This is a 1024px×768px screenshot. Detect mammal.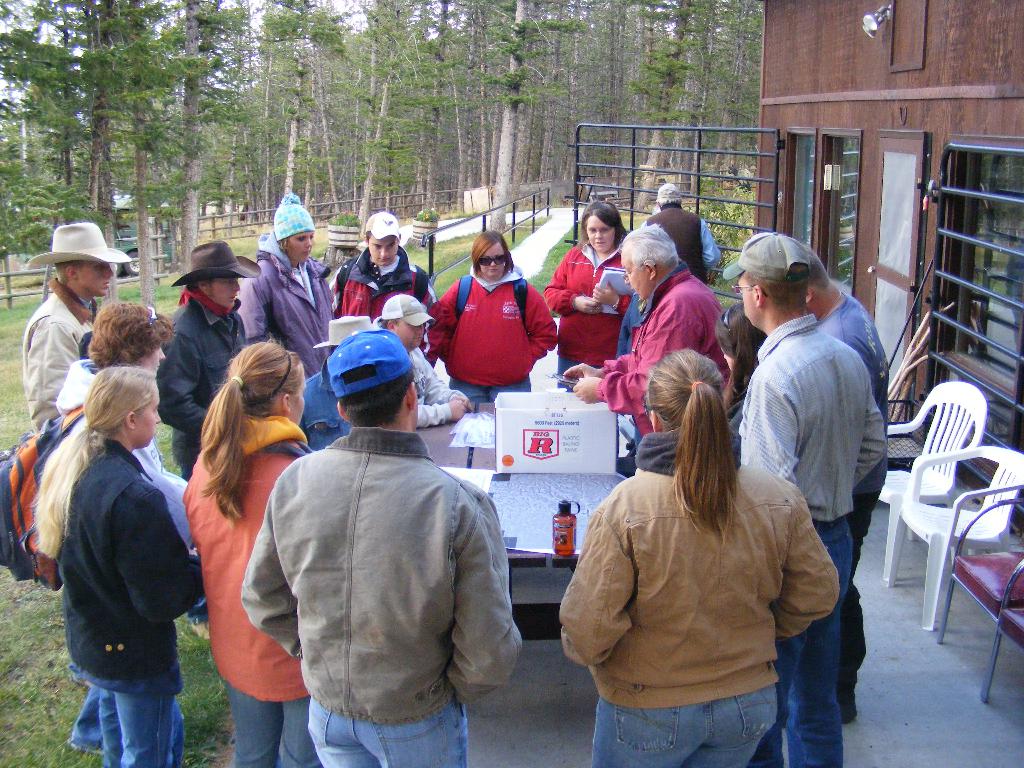
pyautogui.locateOnScreen(186, 336, 308, 767).
